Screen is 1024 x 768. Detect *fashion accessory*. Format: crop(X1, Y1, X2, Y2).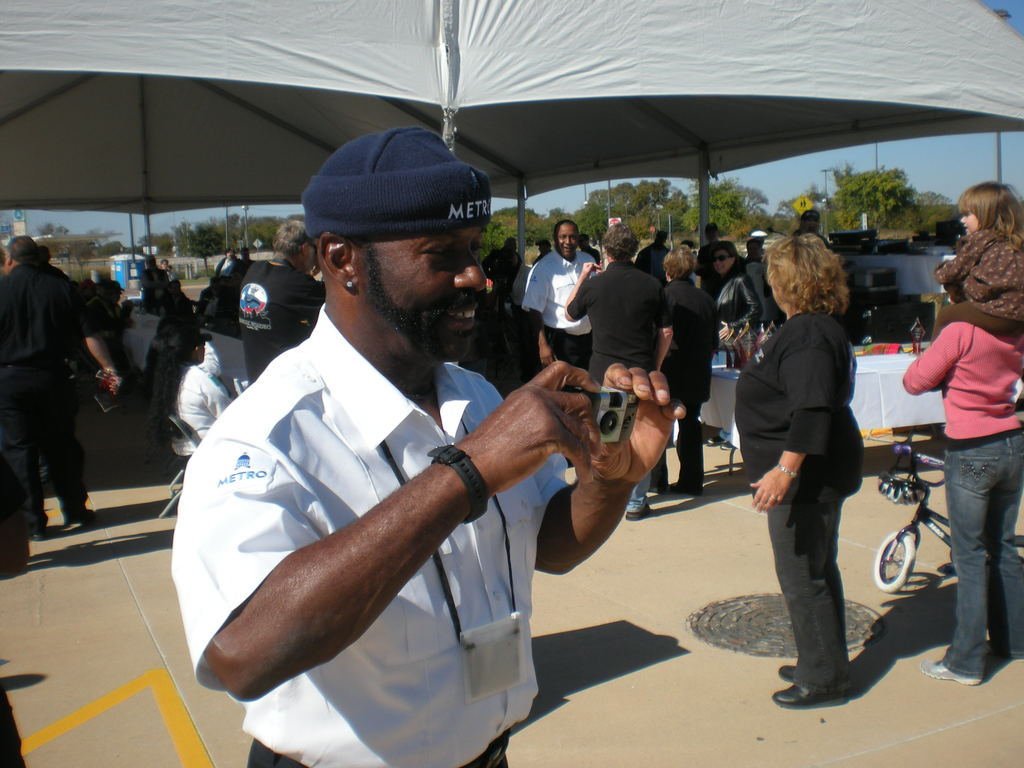
crop(428, 442, 492, 522).
